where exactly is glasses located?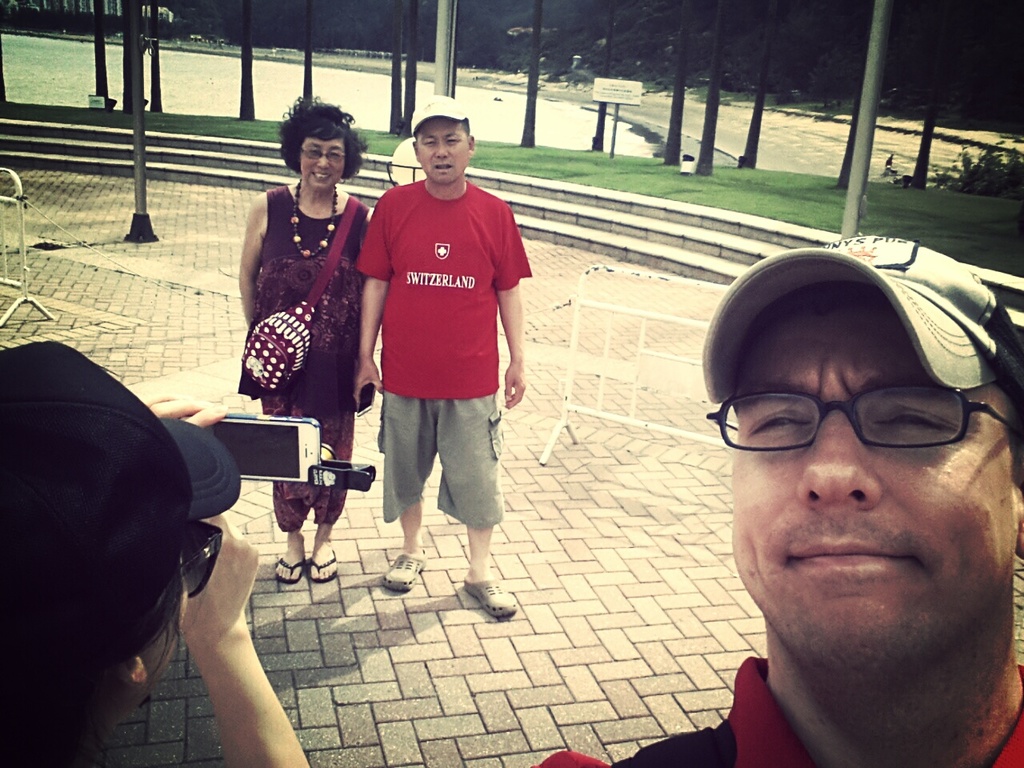
Its bounding box is 714:379:994:480.
